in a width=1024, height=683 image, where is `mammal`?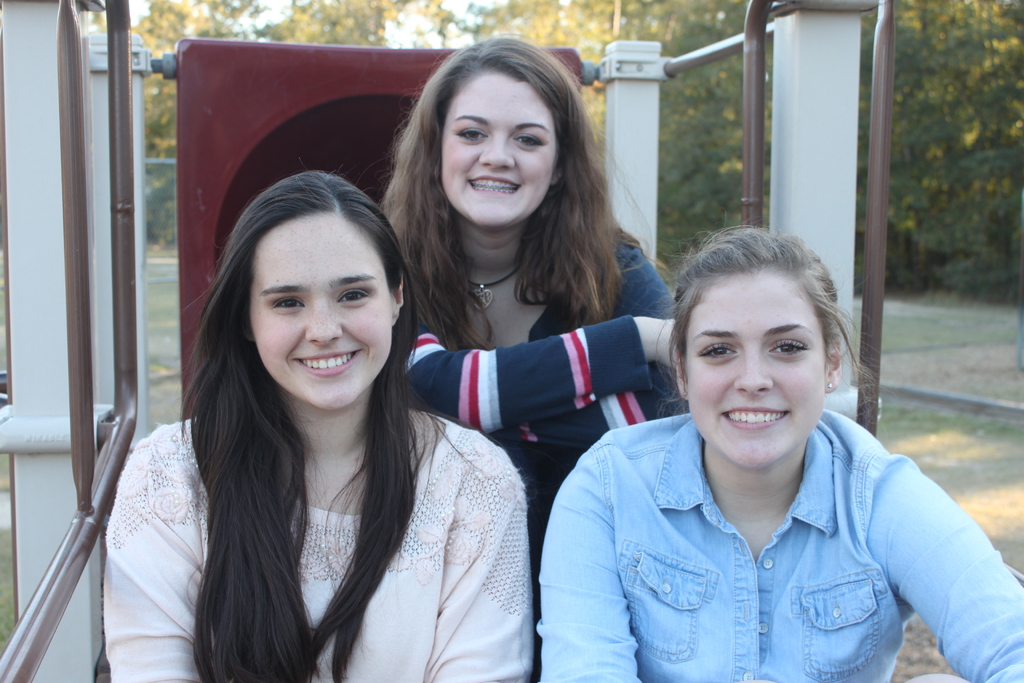
[x1=392, y1=31, x2=670, y2=514].
